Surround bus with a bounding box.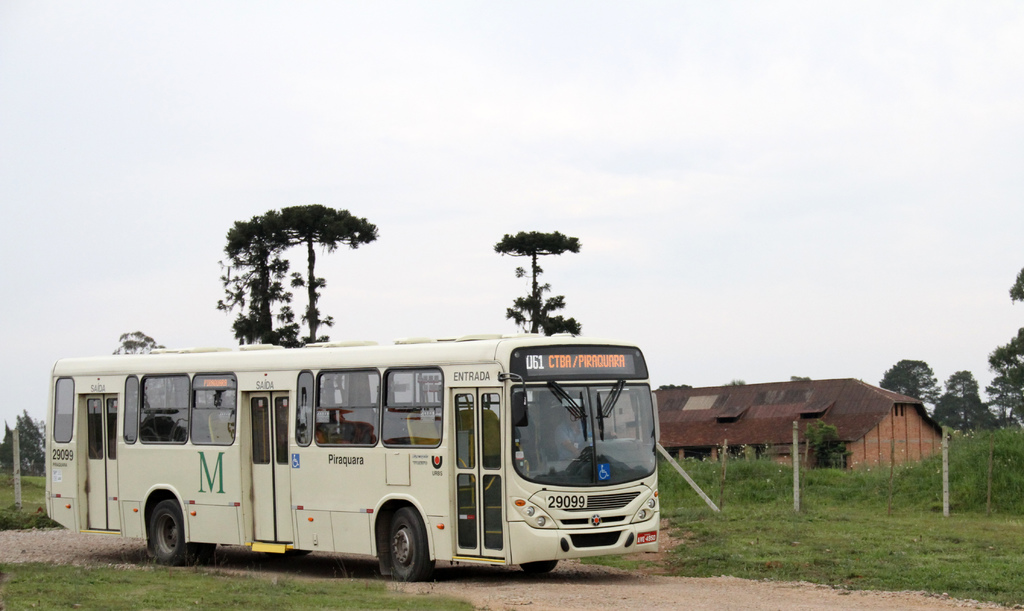
<region>47, 331, 661, 582</region>.
